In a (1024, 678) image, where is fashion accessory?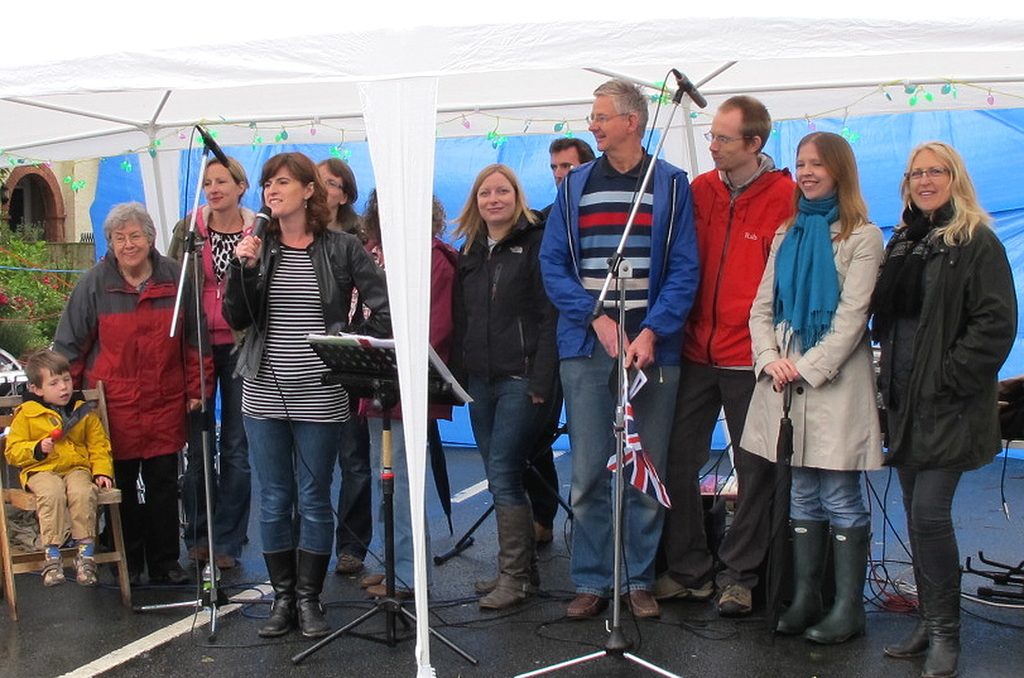
(476, 586, 536, 610).
